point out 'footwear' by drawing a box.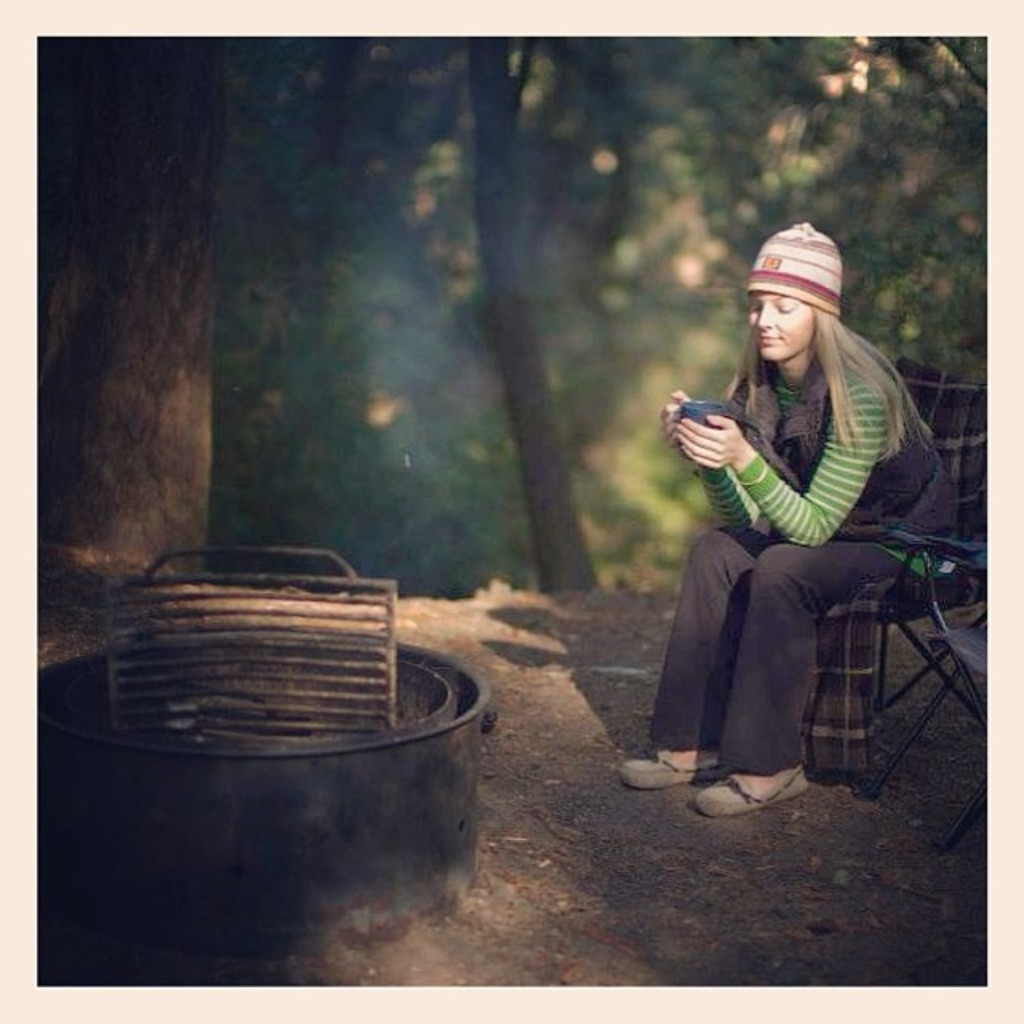
Rect(698, 747, 816, 830).
